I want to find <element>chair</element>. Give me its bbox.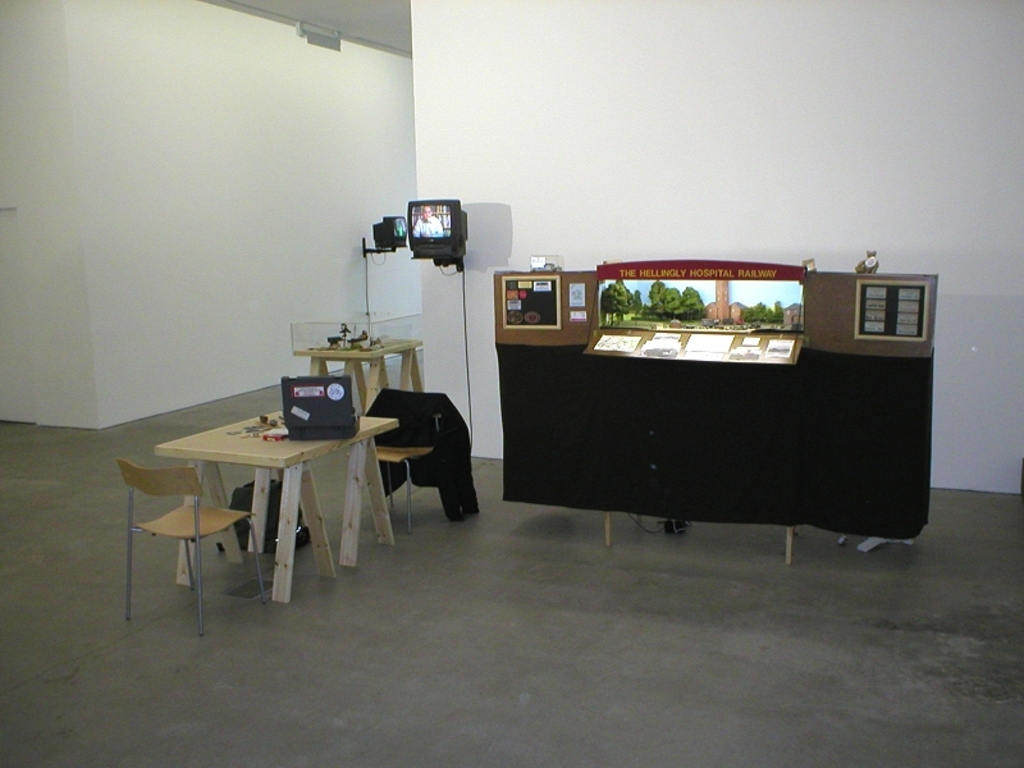
(372, 389, 454, 535).
